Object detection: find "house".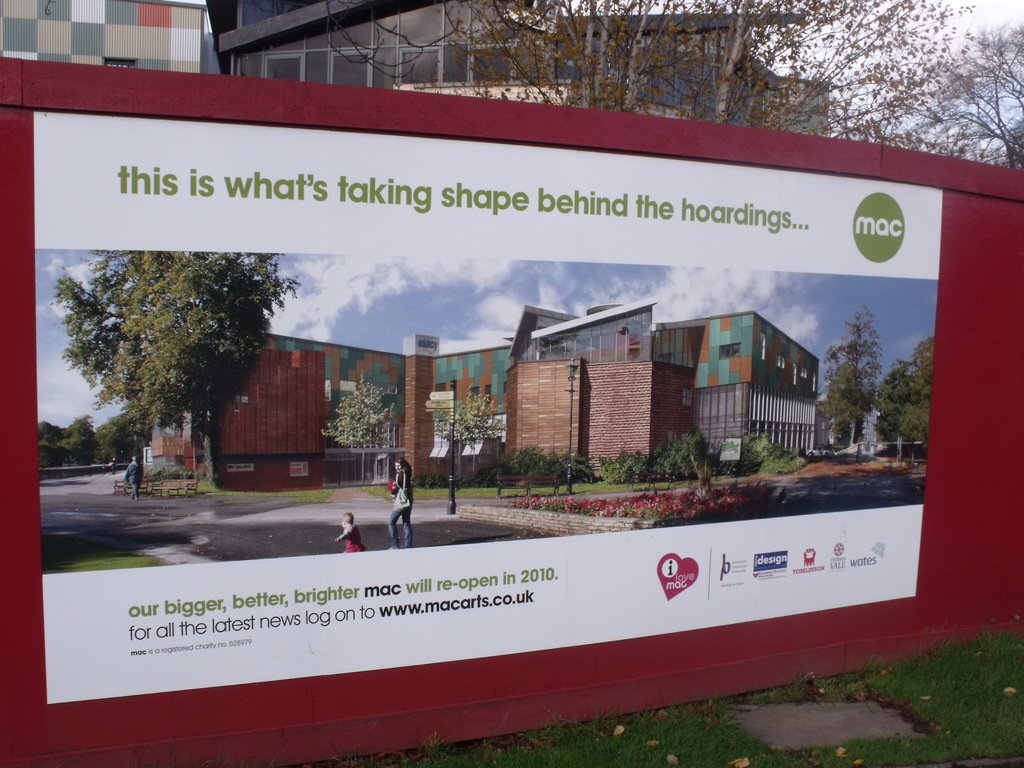
rect(780, 68, 838, 141).
